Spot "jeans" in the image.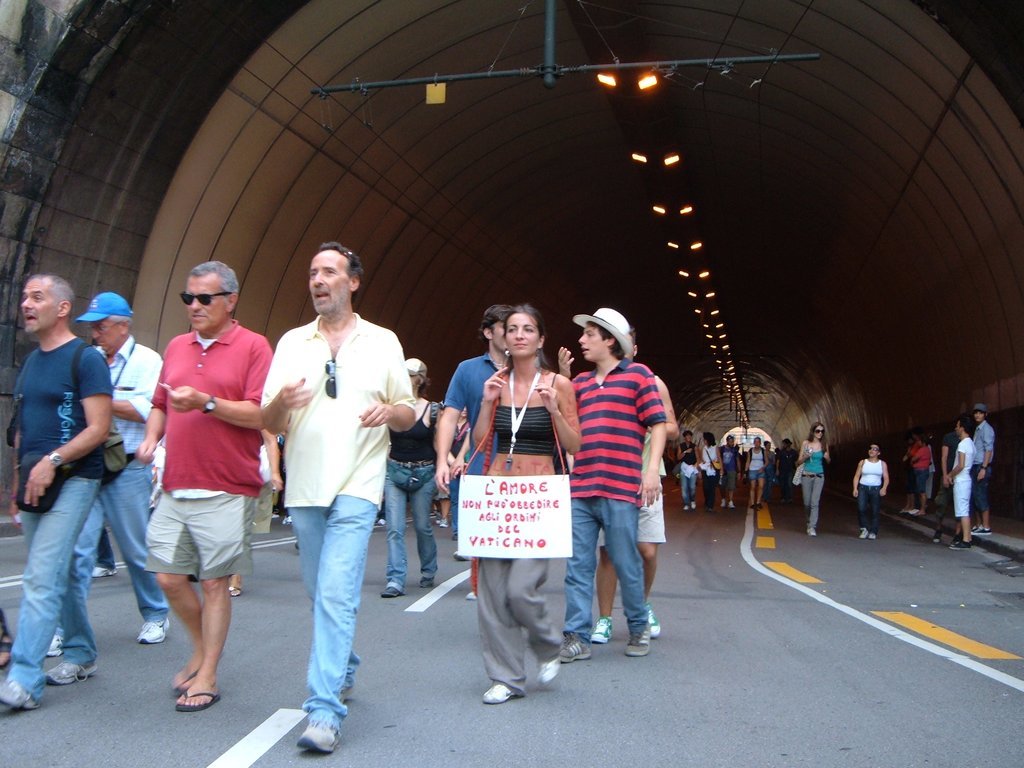
"jeans" found at bbox(976, 466, 992, 507).
